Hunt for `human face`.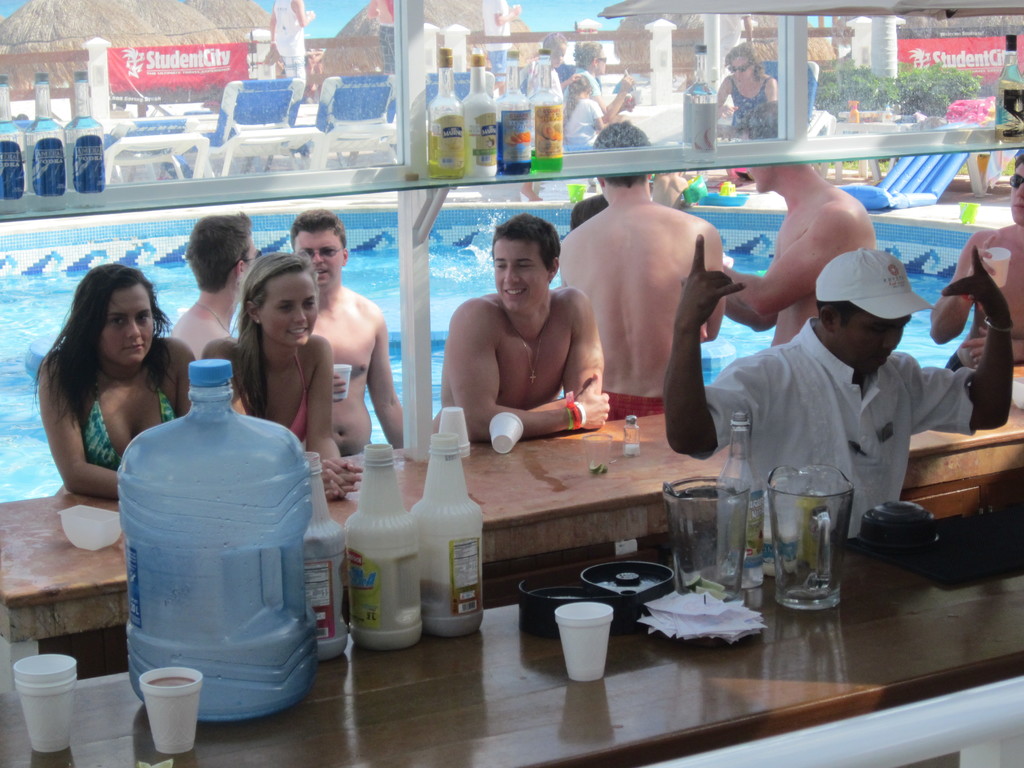
Hunted down at <region>1010, 161, 1023, 225</region>.
